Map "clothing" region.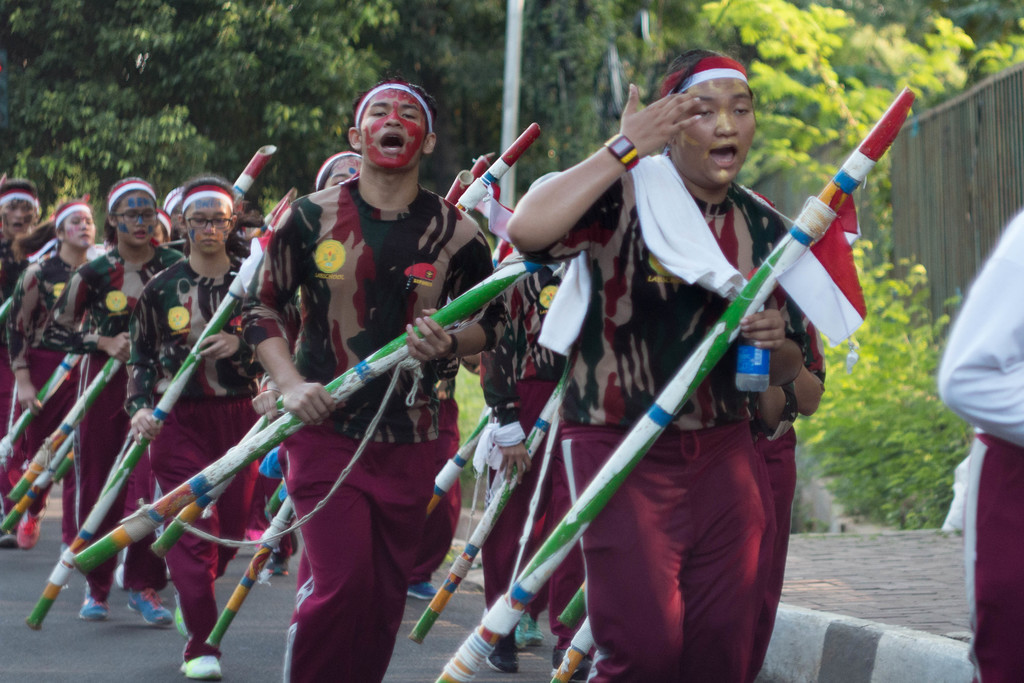
Mapped to Rect(247, 163, 502, 682).
